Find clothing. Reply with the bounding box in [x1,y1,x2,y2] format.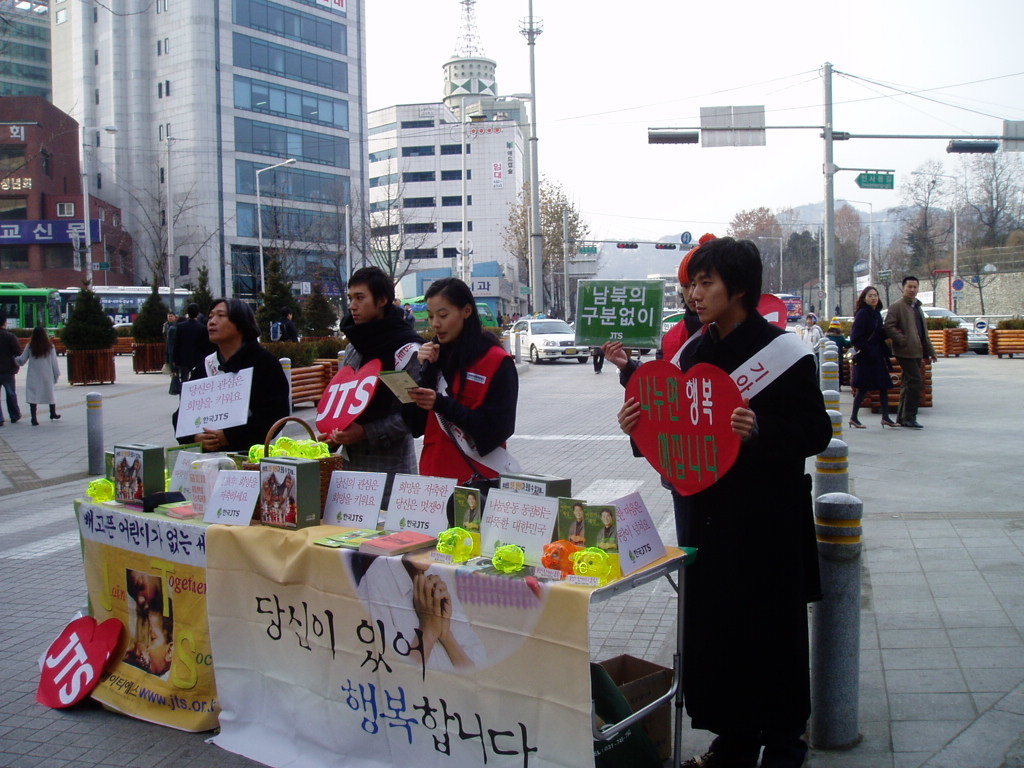
[407,326,535,485].
